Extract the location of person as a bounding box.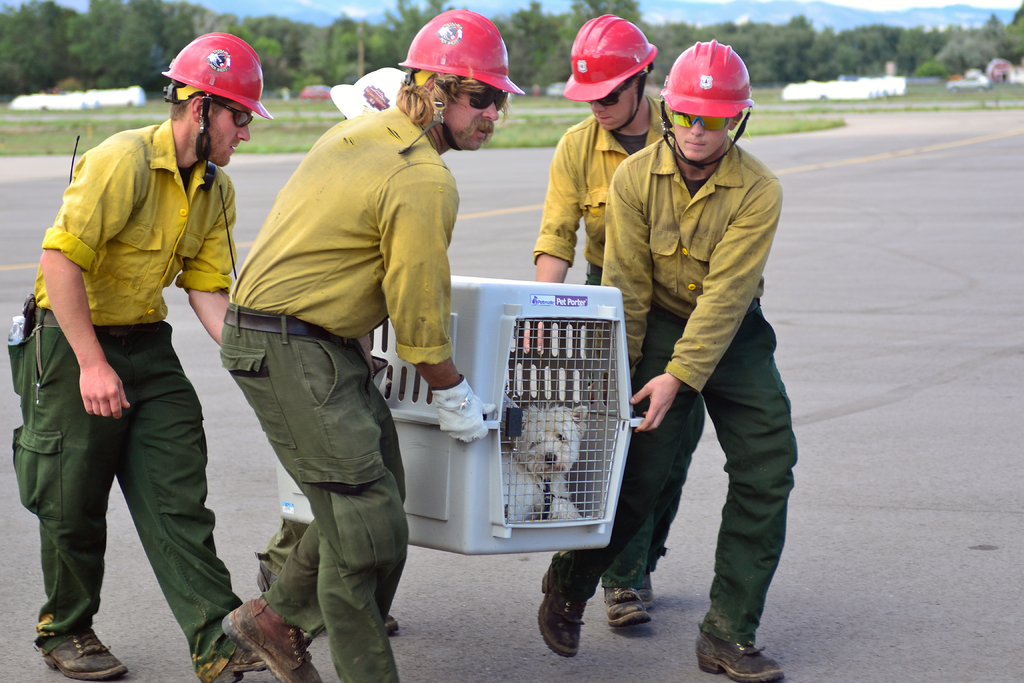
(x1=249, y1=68, x2=406, y2=638).
